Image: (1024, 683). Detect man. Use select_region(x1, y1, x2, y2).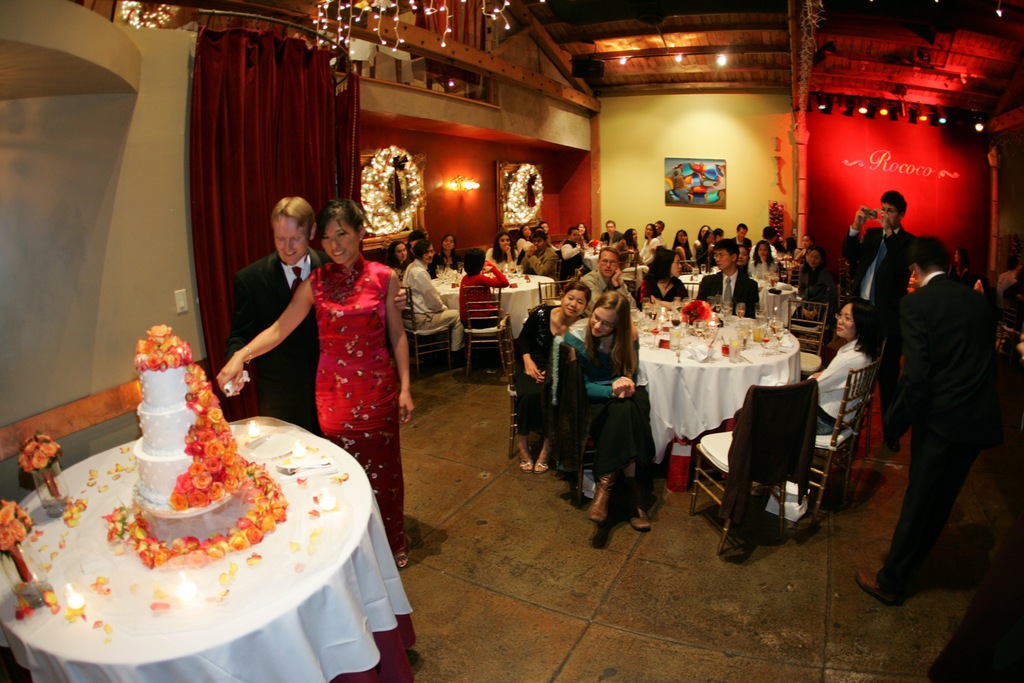
select_region(697, 236, 758, 315).
